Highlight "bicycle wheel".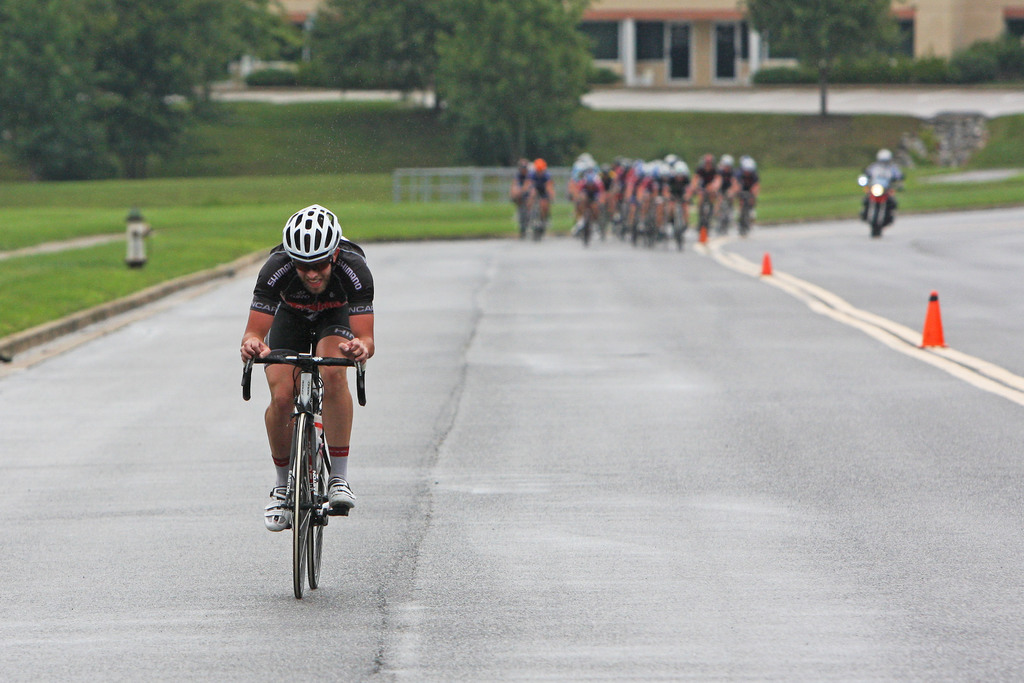
Highlighted region: [left=305, top=408, right=333, bottom=589].
